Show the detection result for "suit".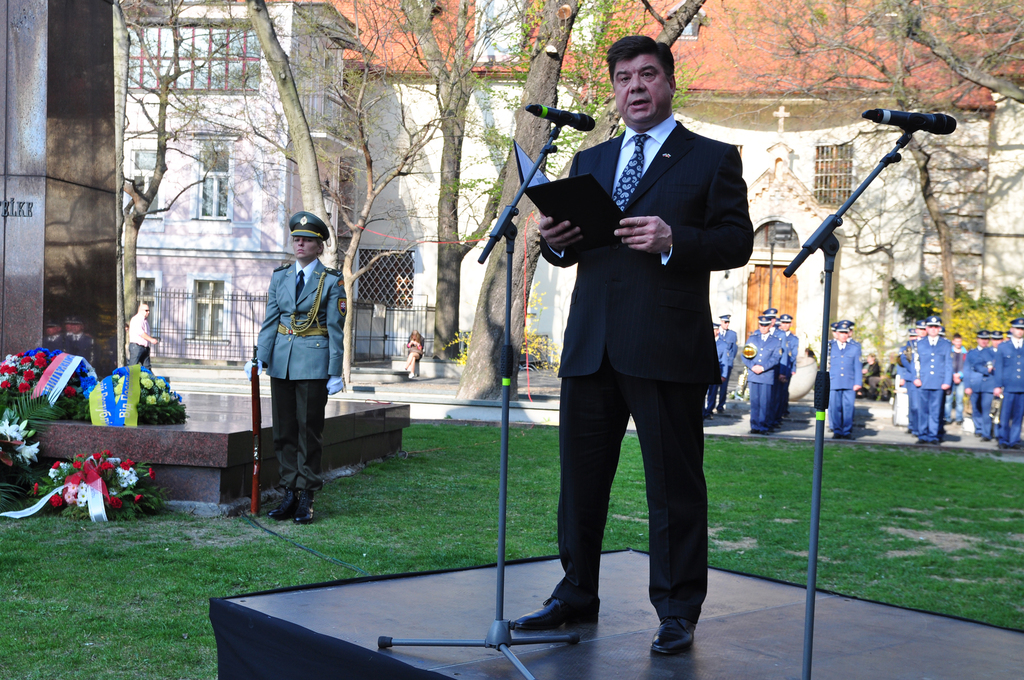
BBox(719, 329, 737, 364).
